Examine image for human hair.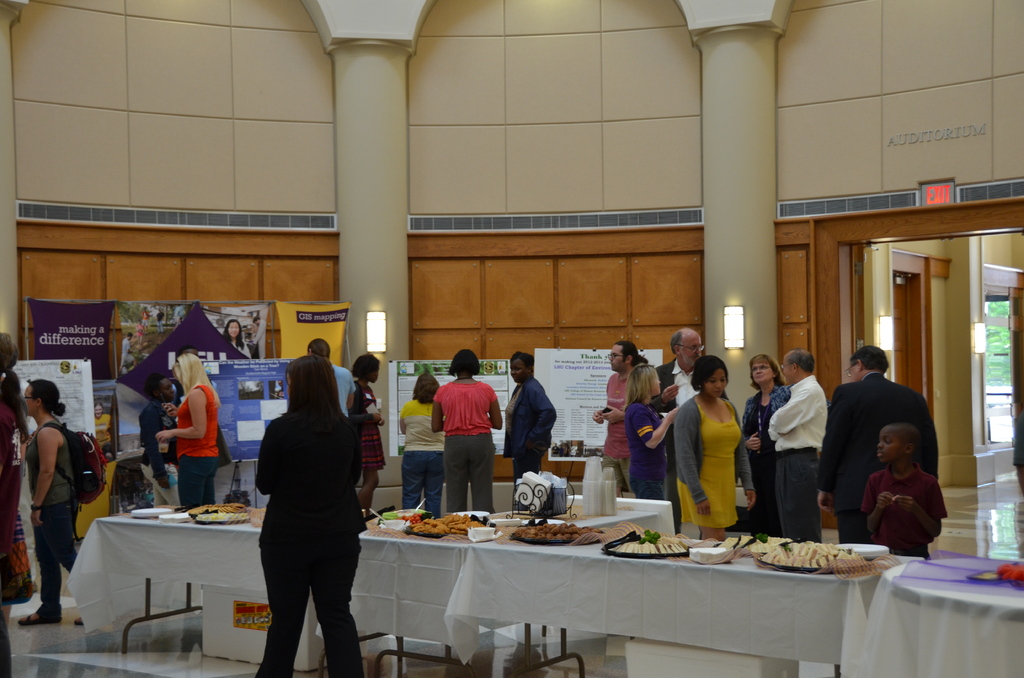
Examination result: box=[786, 345, 815, 373].
